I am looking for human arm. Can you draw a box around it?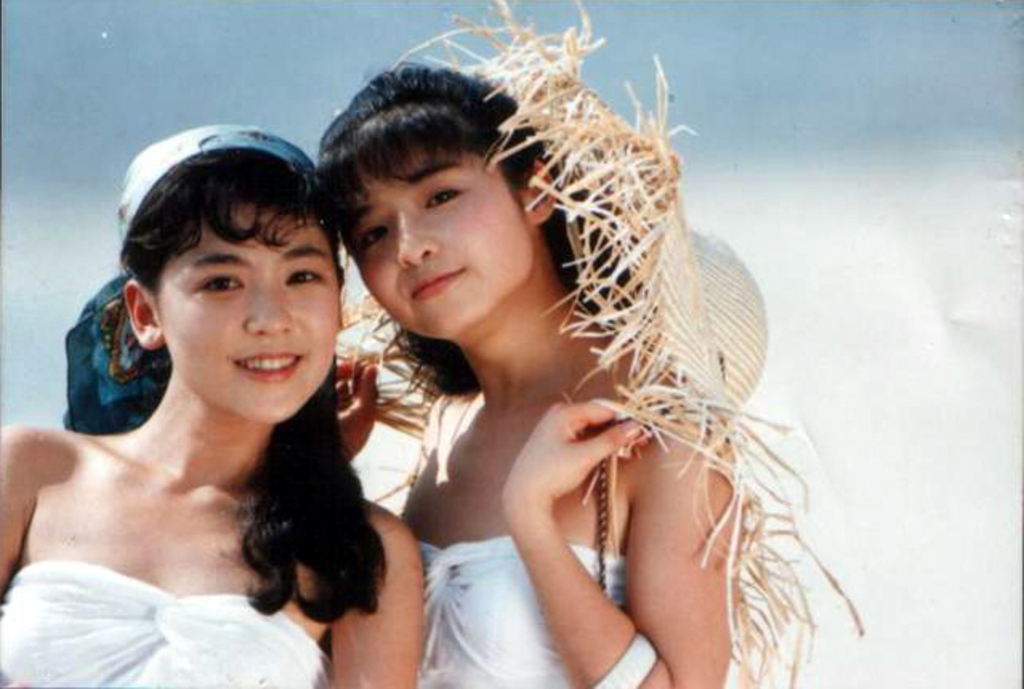
Sure, the bounding box is <box>495,380,737,687</box>.
